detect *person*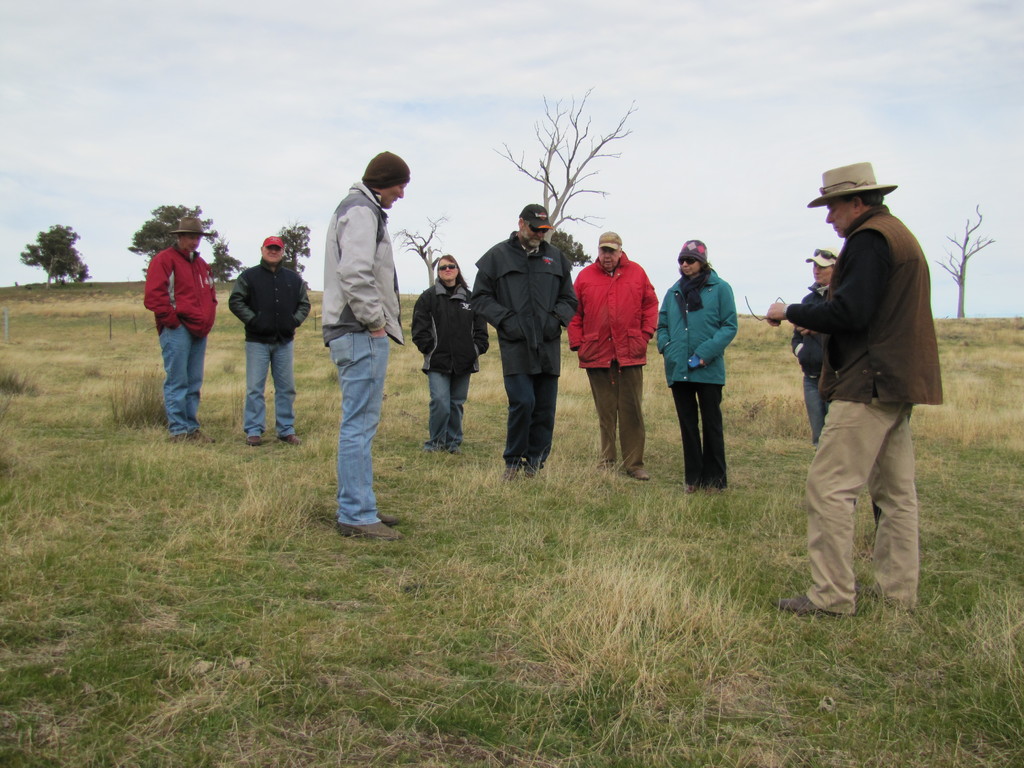
BBox(314, 142, 413, 540)
